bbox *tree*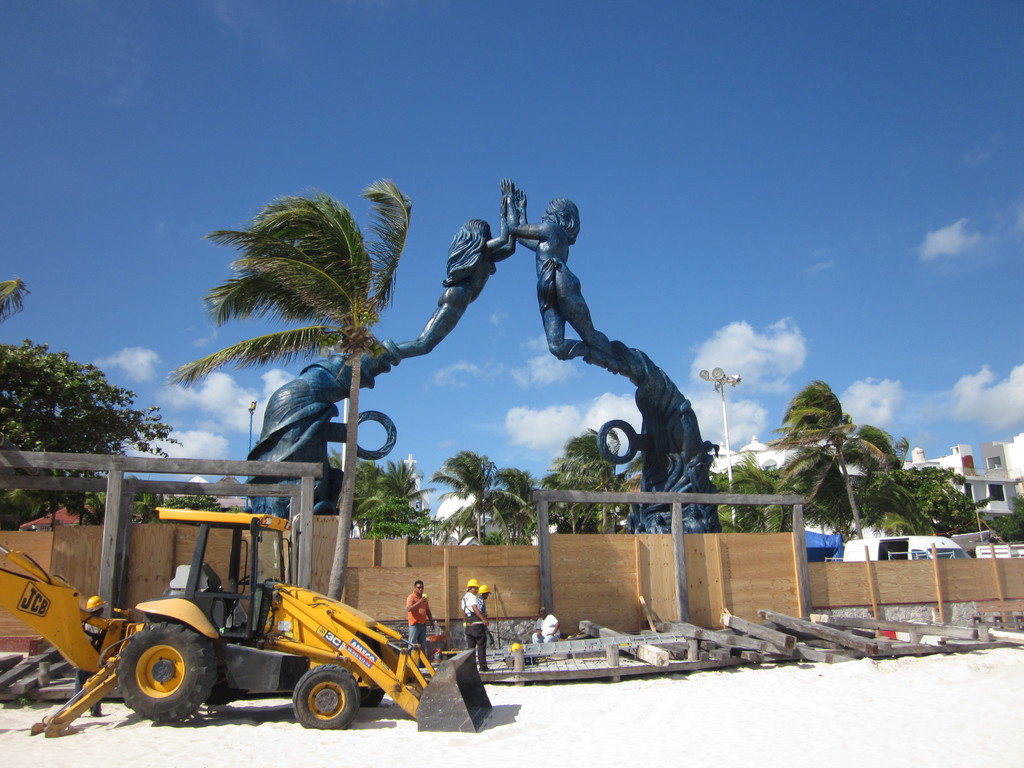
{"x1": 330, "y1": 450, "x2": 436, "y2": 545}
